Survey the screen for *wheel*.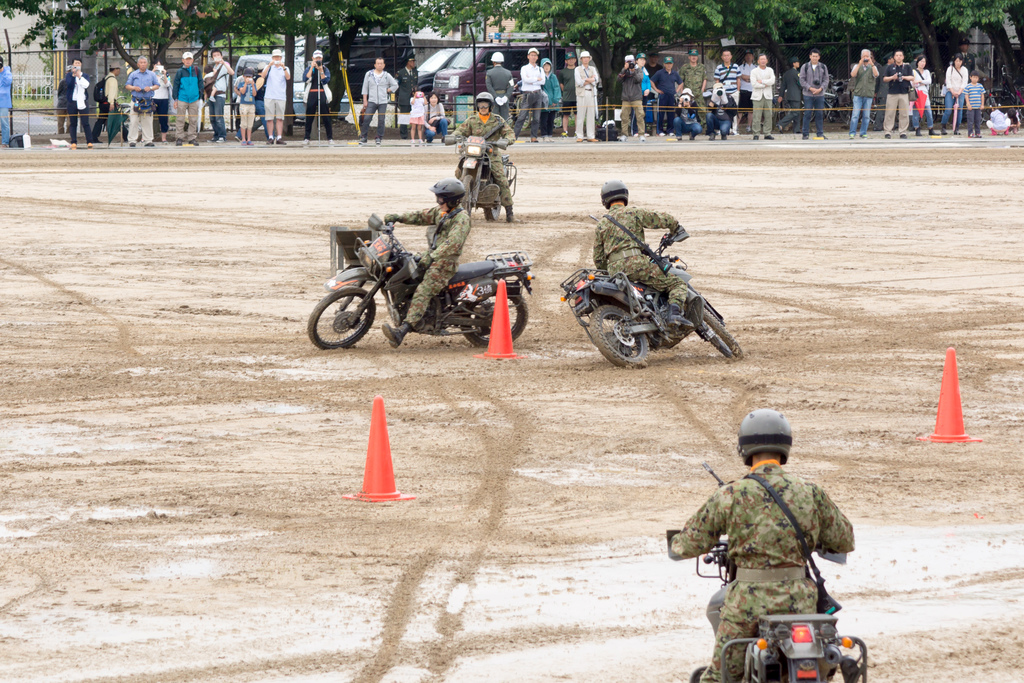
Survey found: 328/277/392/352.
